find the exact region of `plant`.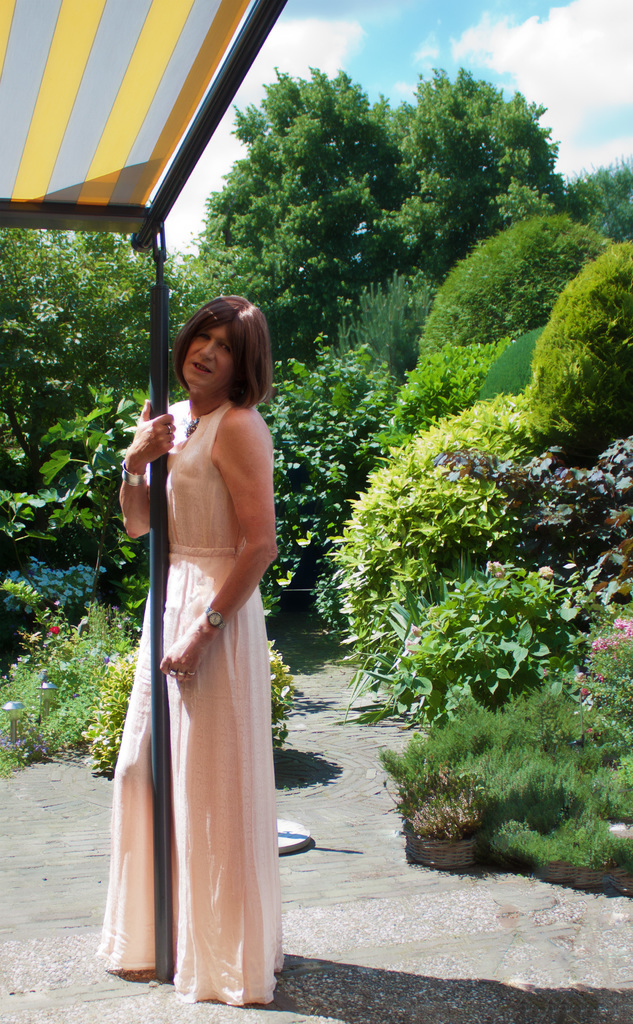
Exact region: detection(0, 438, 137, 567).
